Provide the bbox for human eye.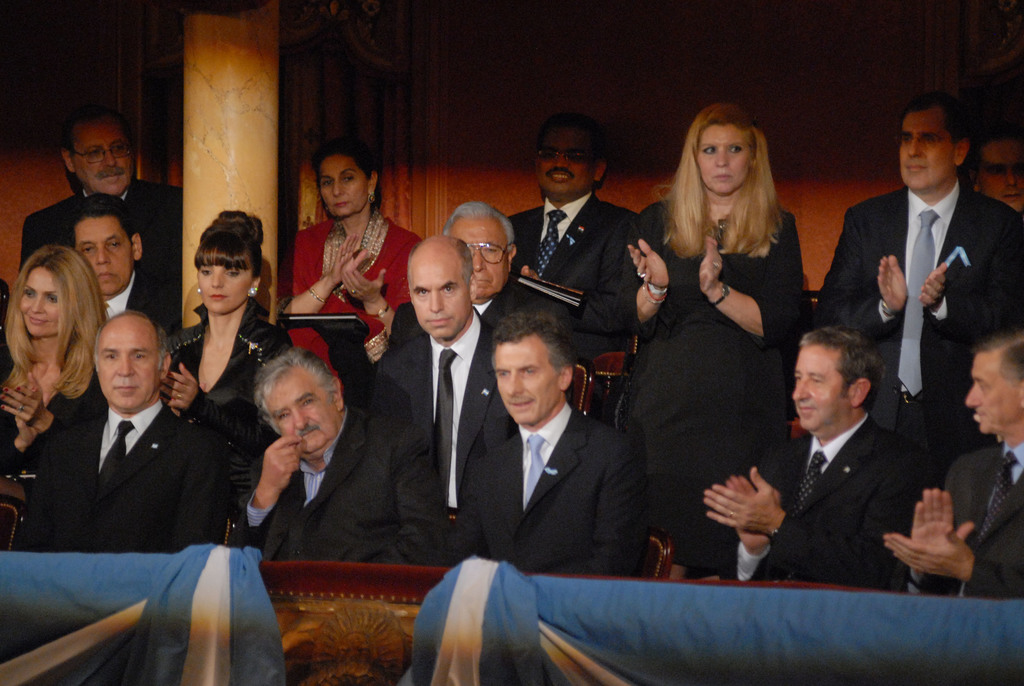
BBox(299, 396, 319, 407).
